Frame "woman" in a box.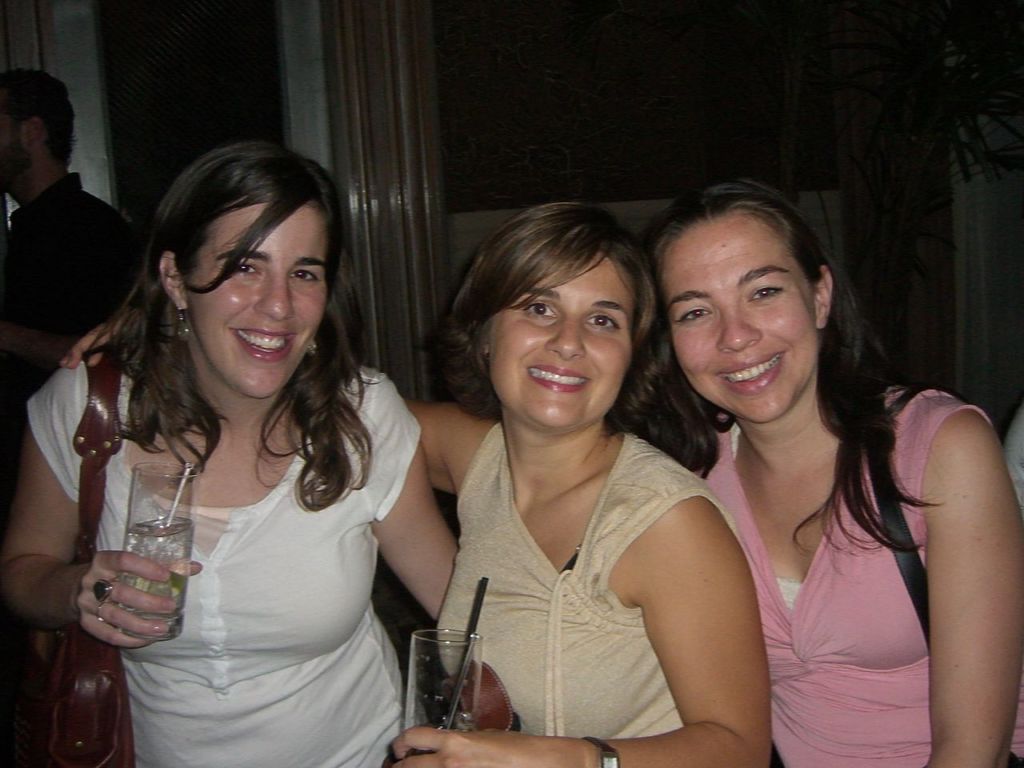
[55,196,775,767].
